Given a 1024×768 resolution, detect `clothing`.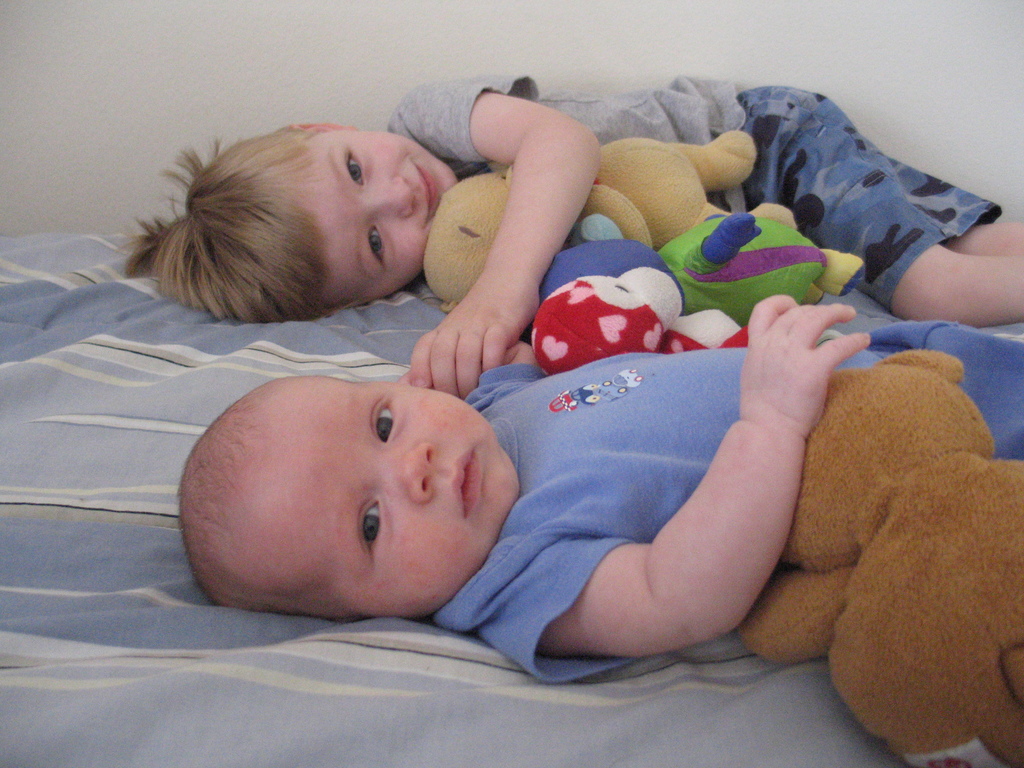
box=[385, 102, 1023, 277].
